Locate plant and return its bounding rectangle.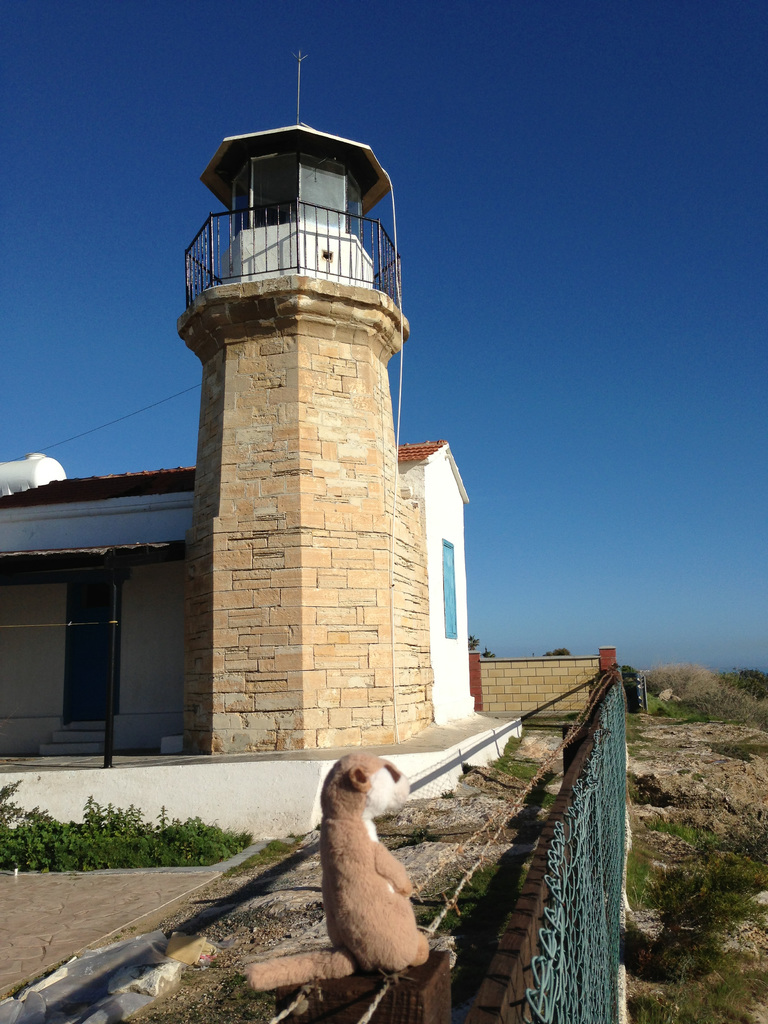
BBox(632, 656, 721, 705).
